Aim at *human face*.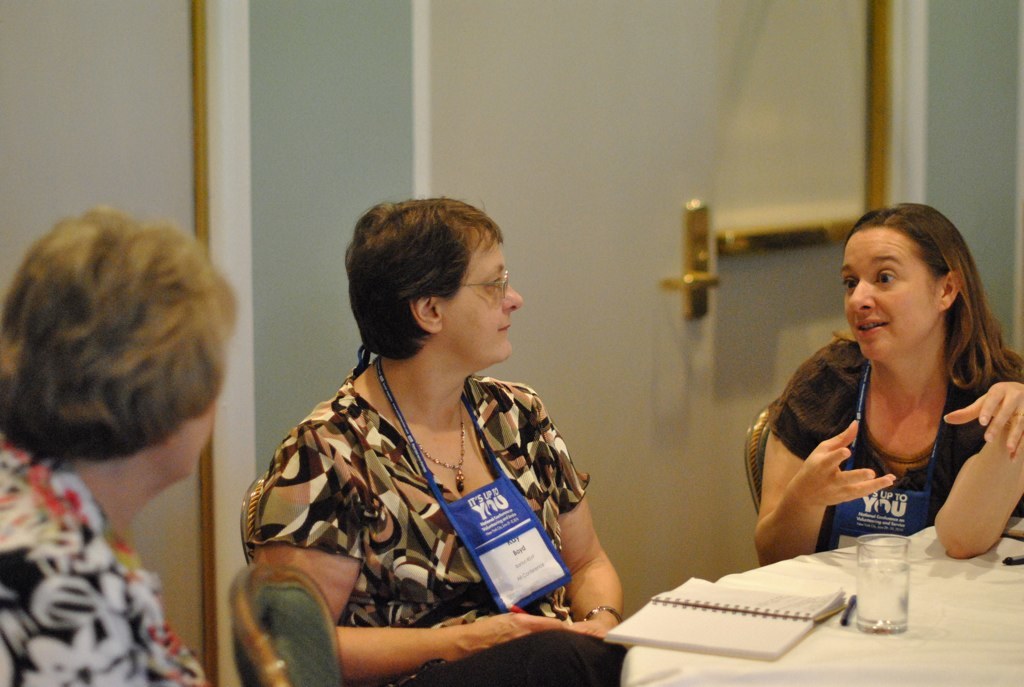
Aimed at l=842, t=227, r=944, b=359.
